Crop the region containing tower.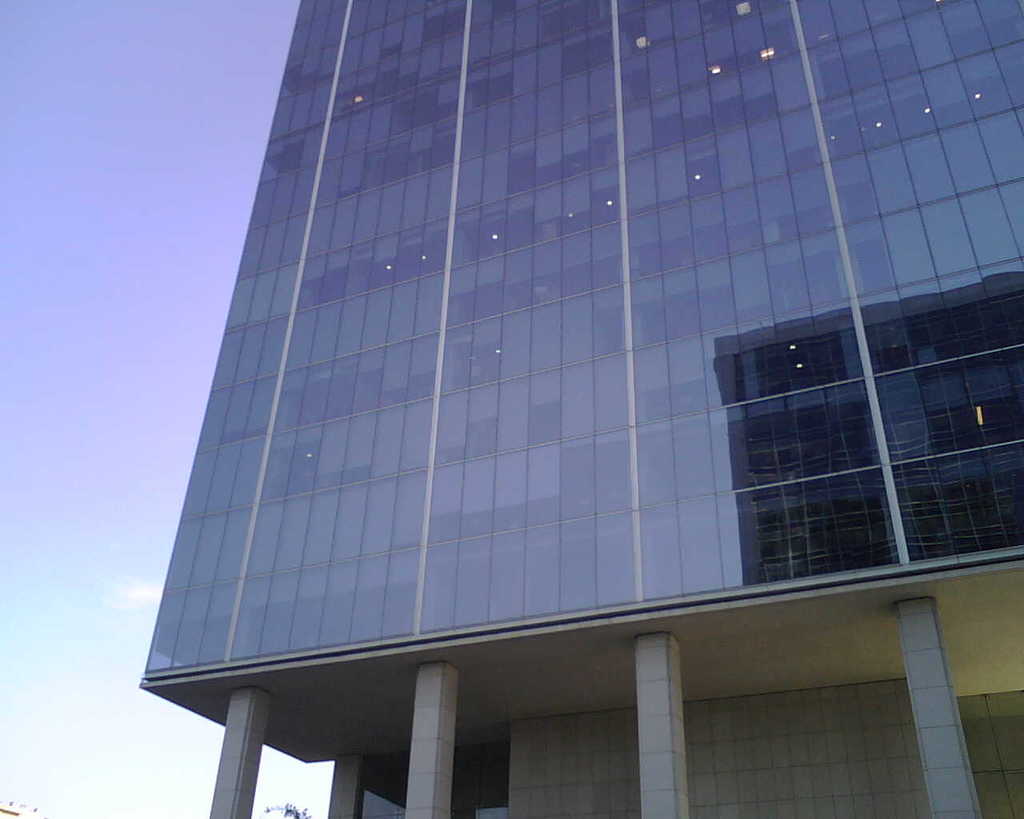
Crop region: left=68, top=0, right=1023, bottom=818.
